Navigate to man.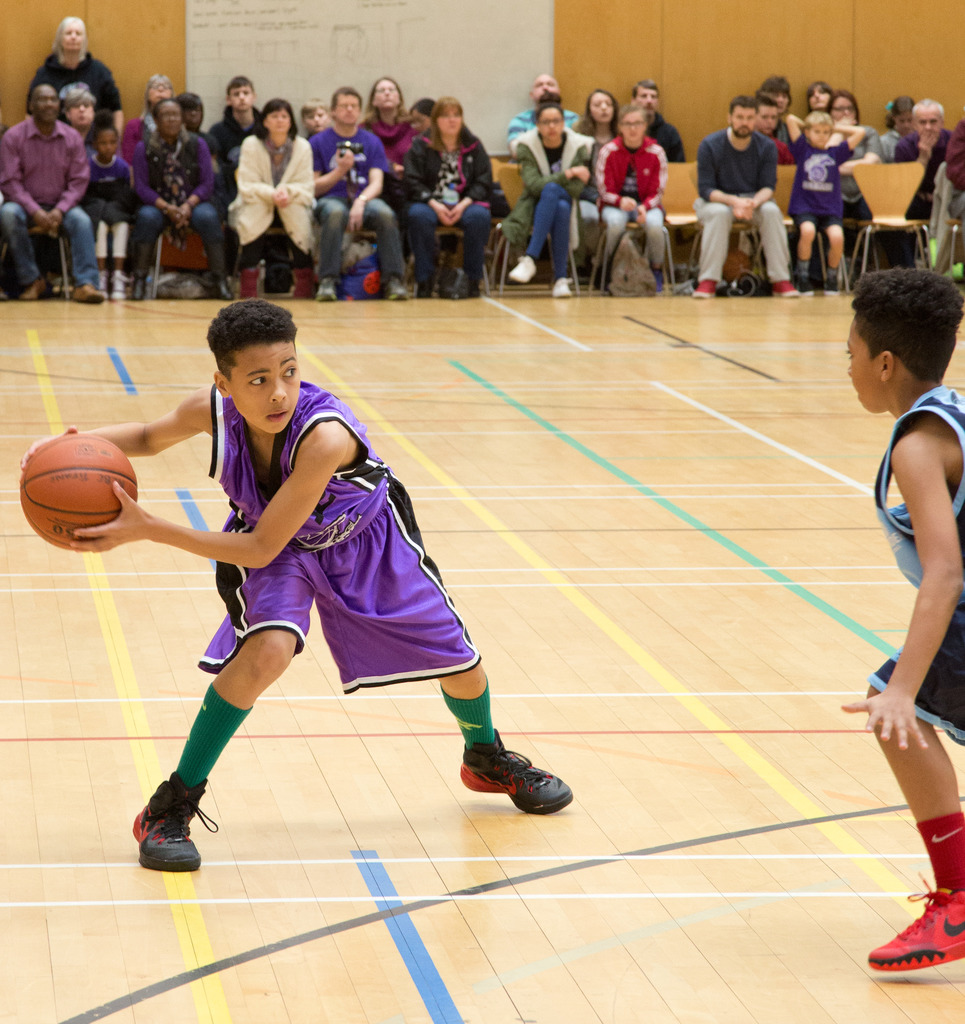
Navigation target: Rect(499, 68, 588, 163).
